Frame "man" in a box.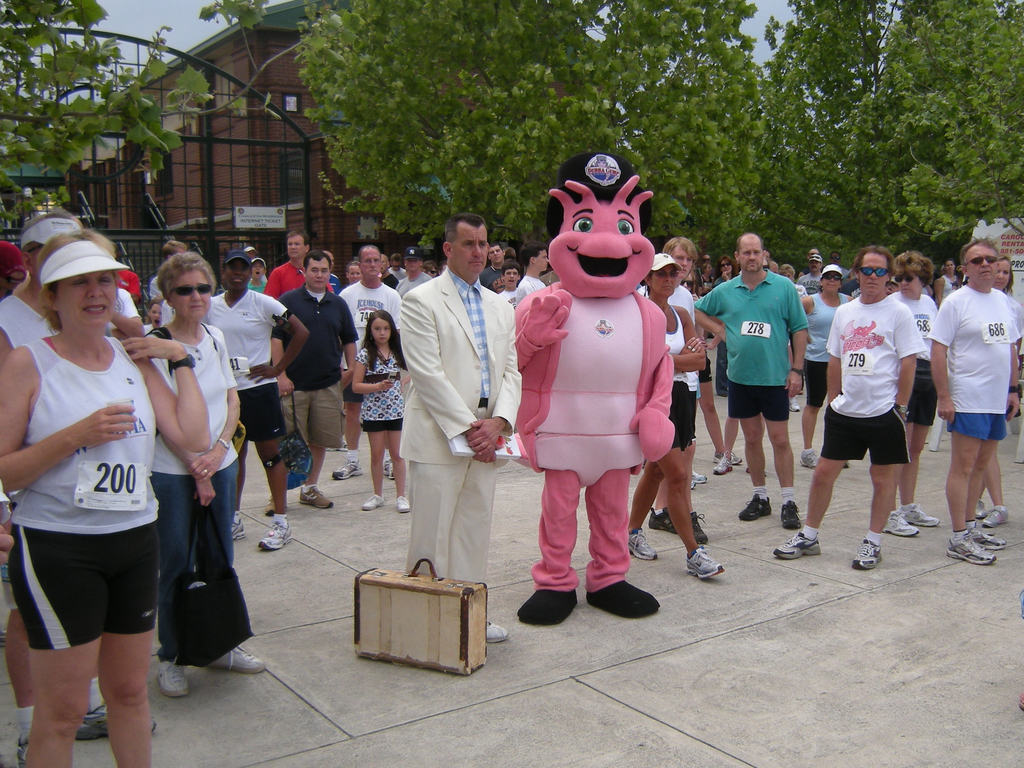
region(773, 242, 925, 569).
